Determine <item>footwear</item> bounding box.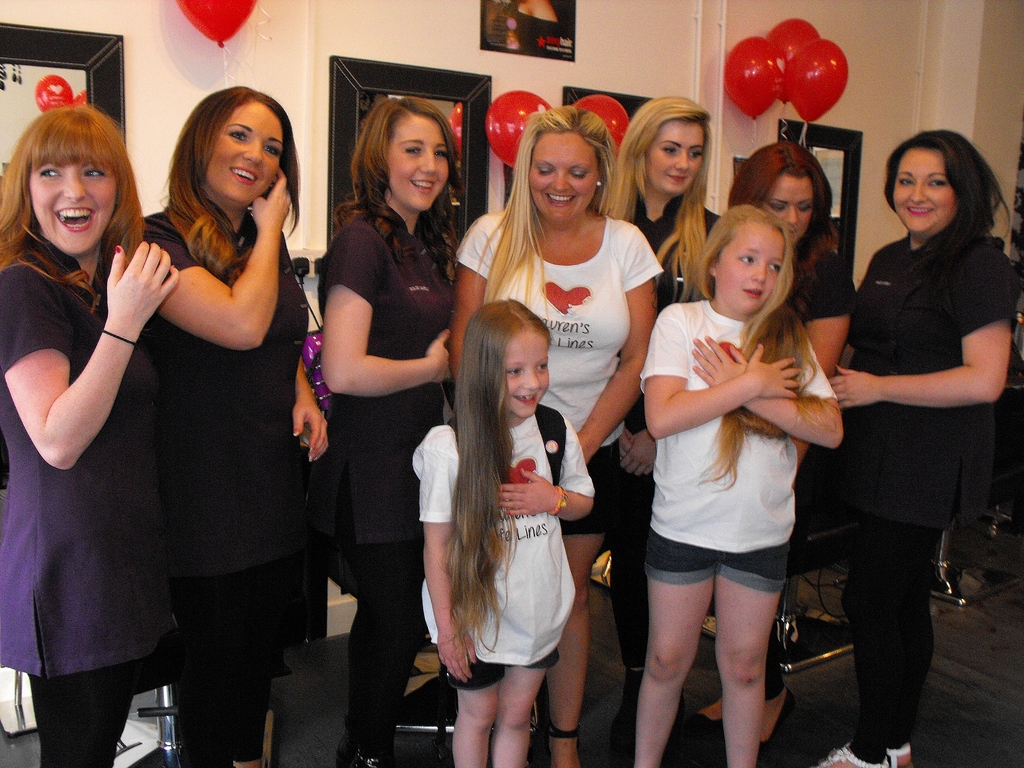
Determined: (718,685,801,762).
